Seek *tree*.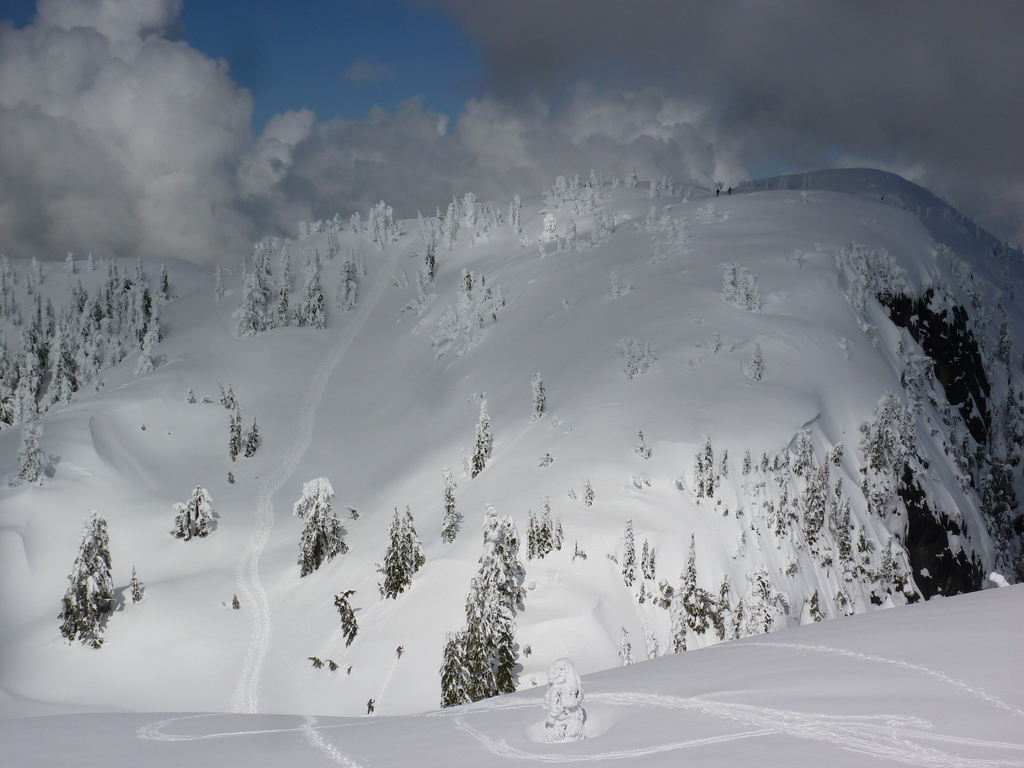
pyautogui.locateOnScreen(0, 345, 45, 430).
